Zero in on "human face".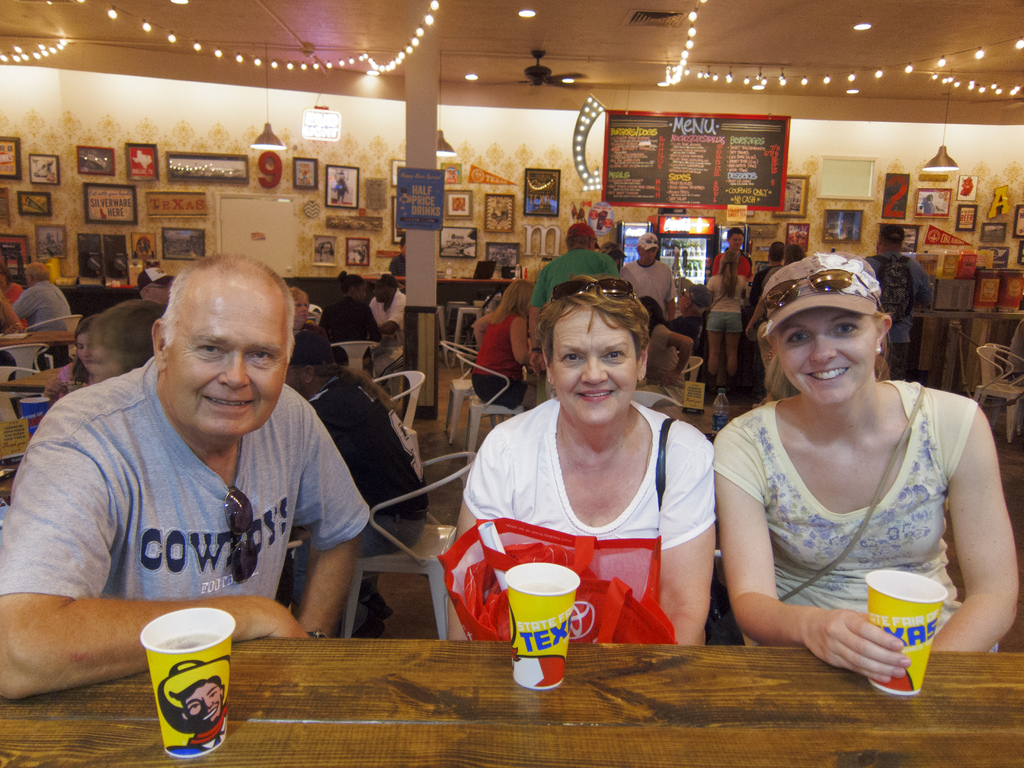
Zeroed in: [left=356, top=281, right=366, bottom=300].
